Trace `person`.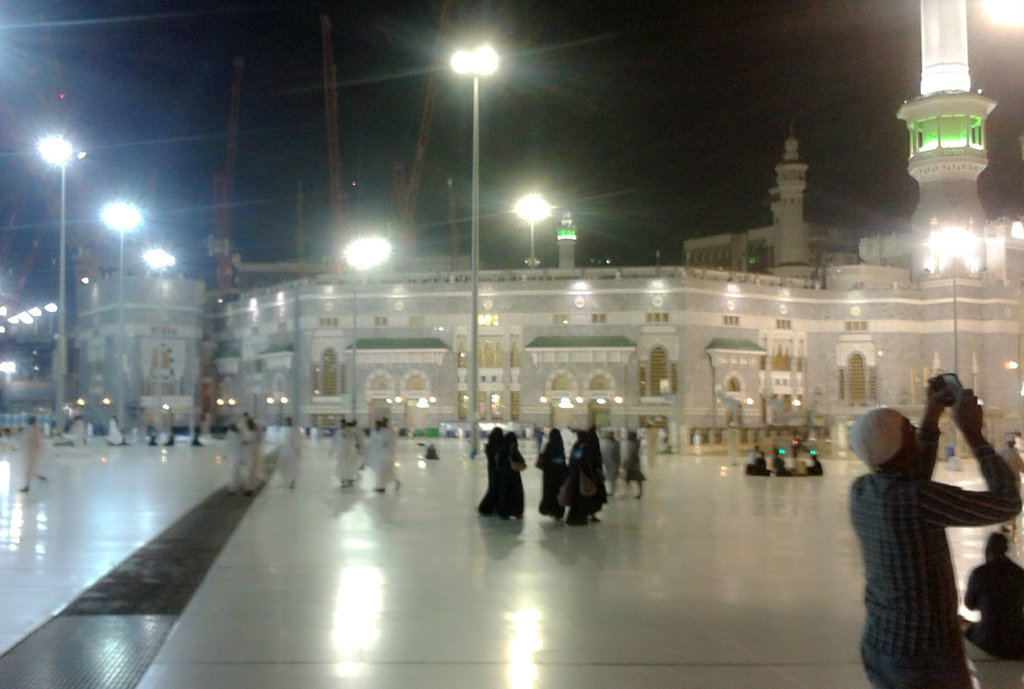
Traced to detection(600, 427, 622, 501).
